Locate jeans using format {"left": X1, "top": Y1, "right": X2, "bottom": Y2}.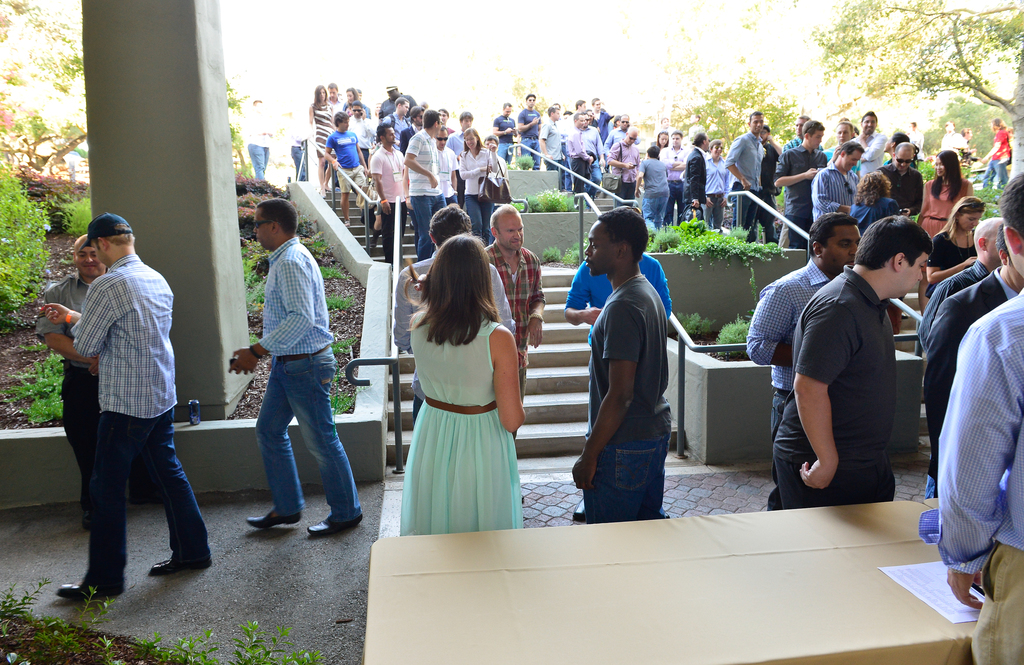
{"left": 764, "top": 383, "right": 792, "bottom": 422}.
